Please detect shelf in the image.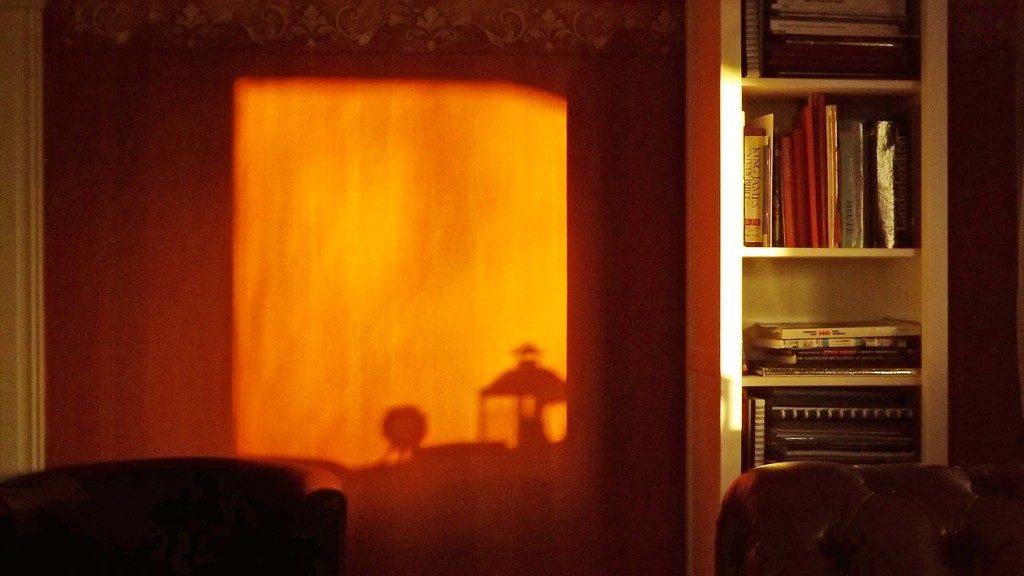
684,0,948,575.
